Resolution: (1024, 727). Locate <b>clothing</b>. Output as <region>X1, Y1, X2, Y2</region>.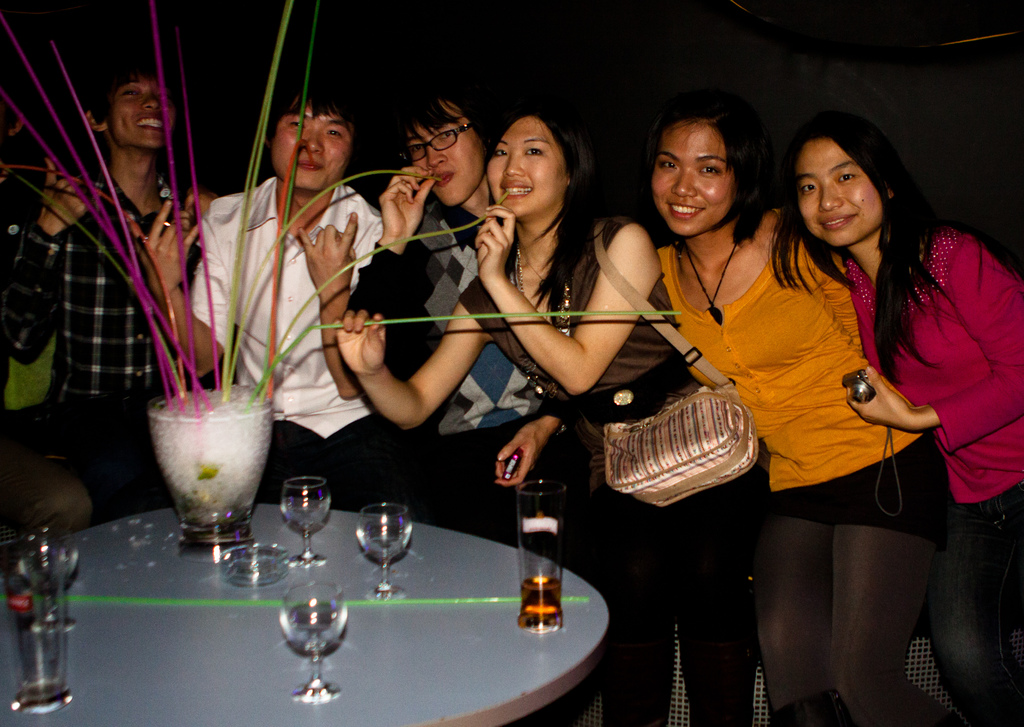
<region>430, 234, 742, 726</region>.
